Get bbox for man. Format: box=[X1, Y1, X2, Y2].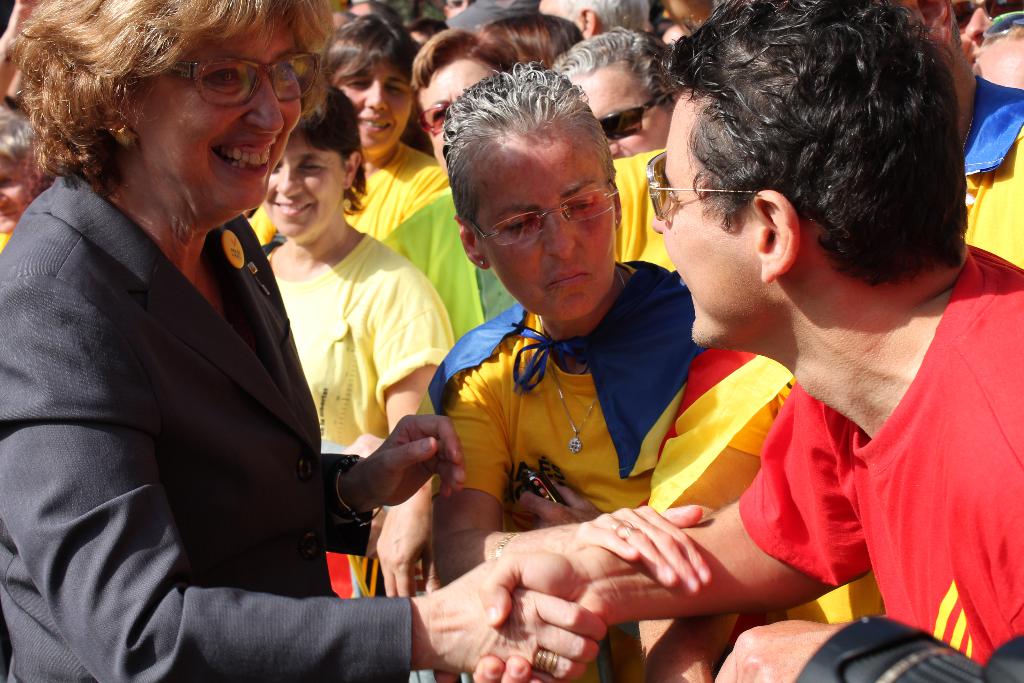
box=[541, 0, 650, 39].
